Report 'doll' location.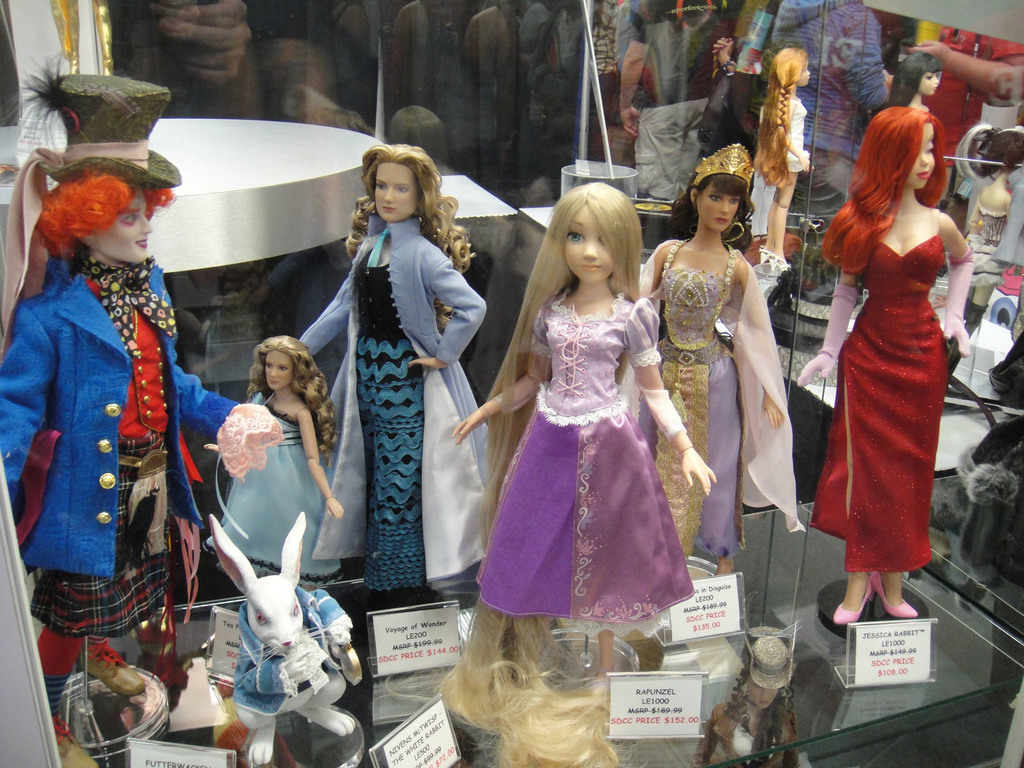
Report: [0, 156, 247, 765].
